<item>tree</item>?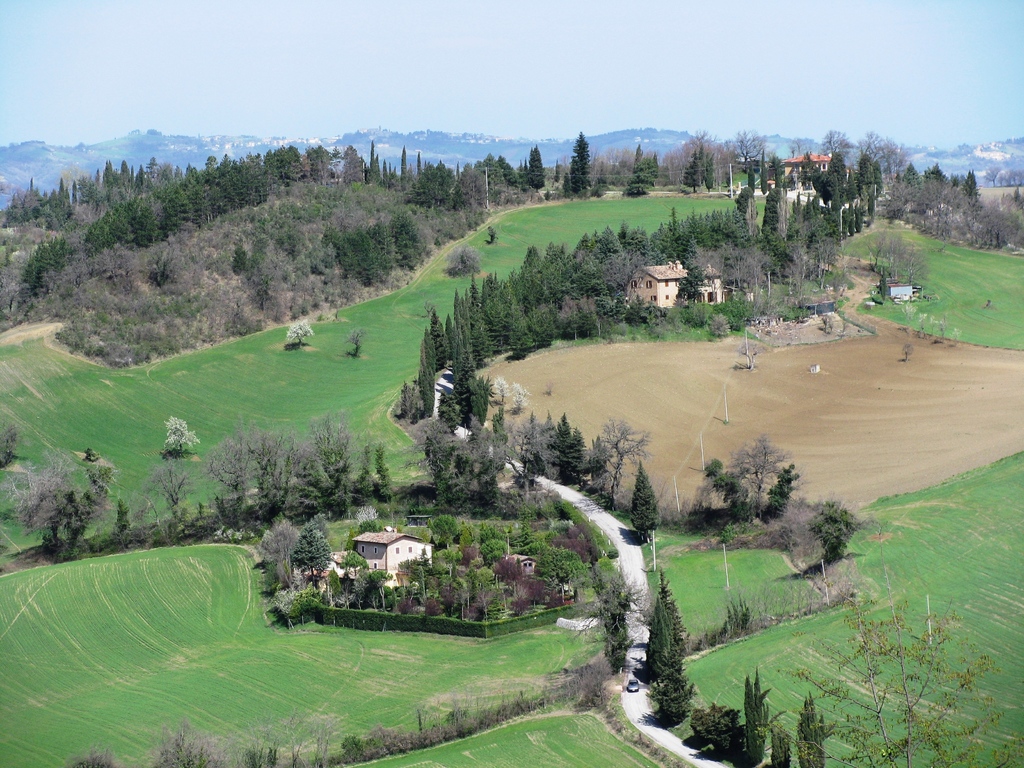
pyautogui.locateOnScreen(562, 169, 572, 196)
